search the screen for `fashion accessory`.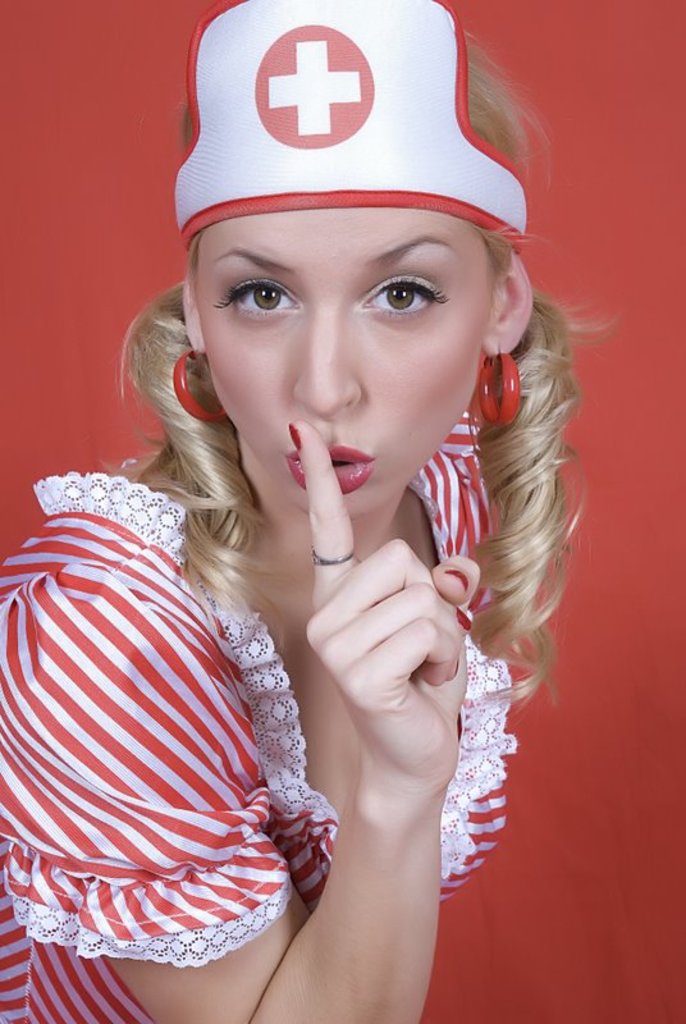
Found at detection(475, 347, 522, 428).
